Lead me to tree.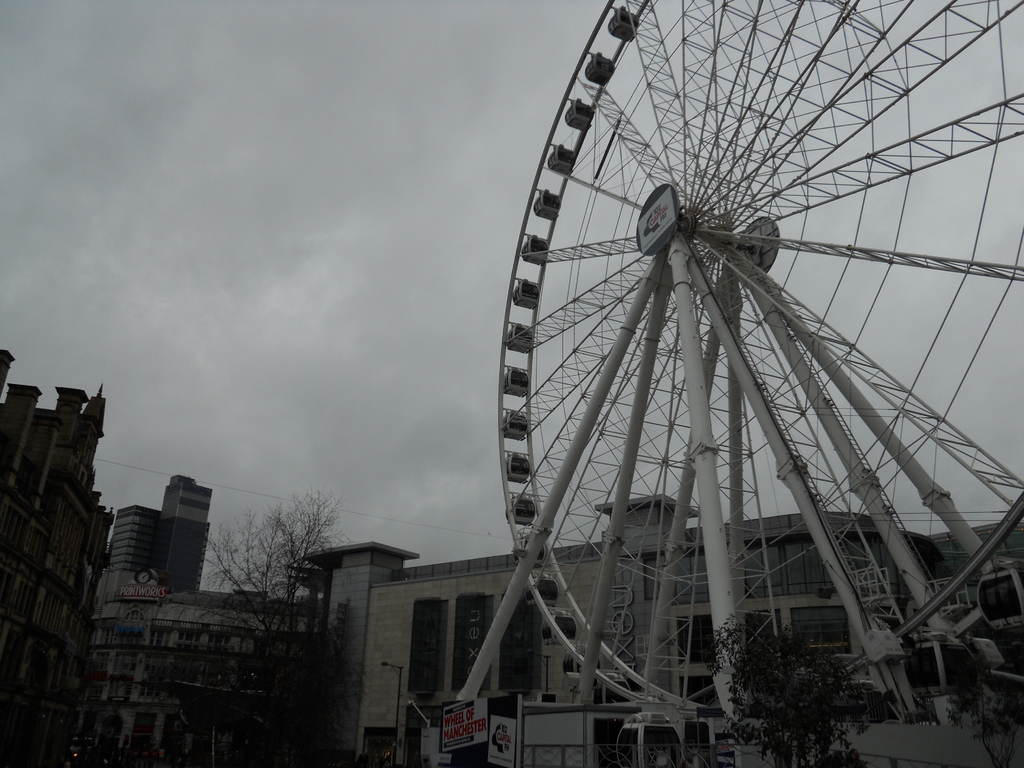
Lead to locate(700, 609, 874, 767).
